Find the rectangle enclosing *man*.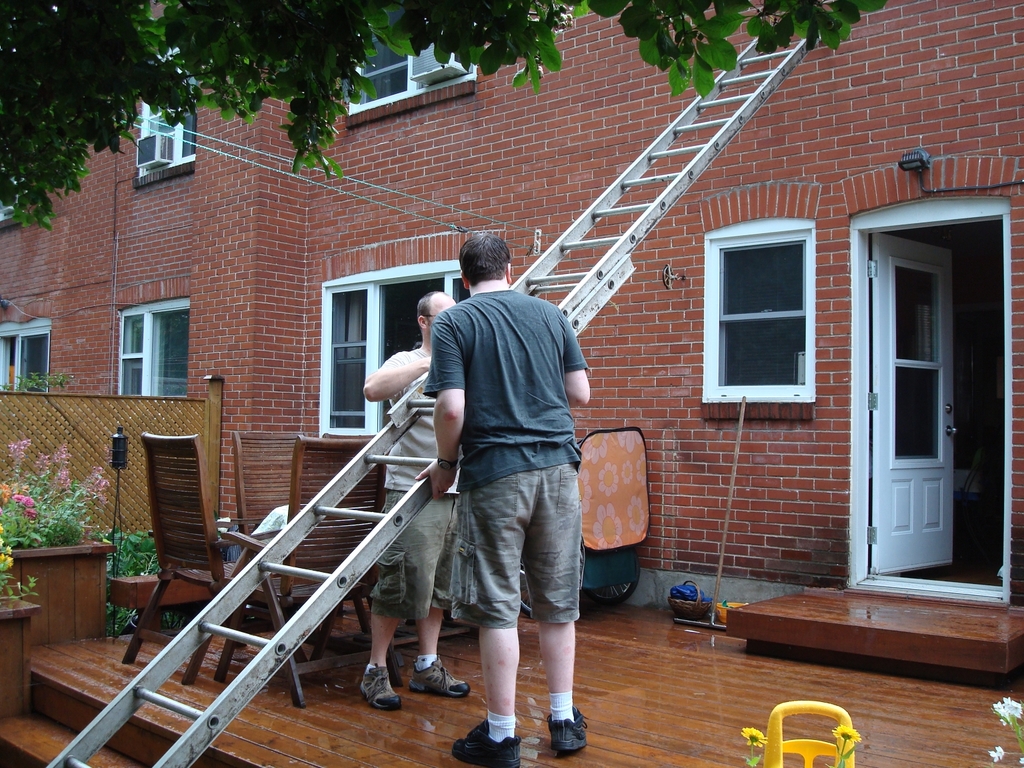
361/291/472/712.
